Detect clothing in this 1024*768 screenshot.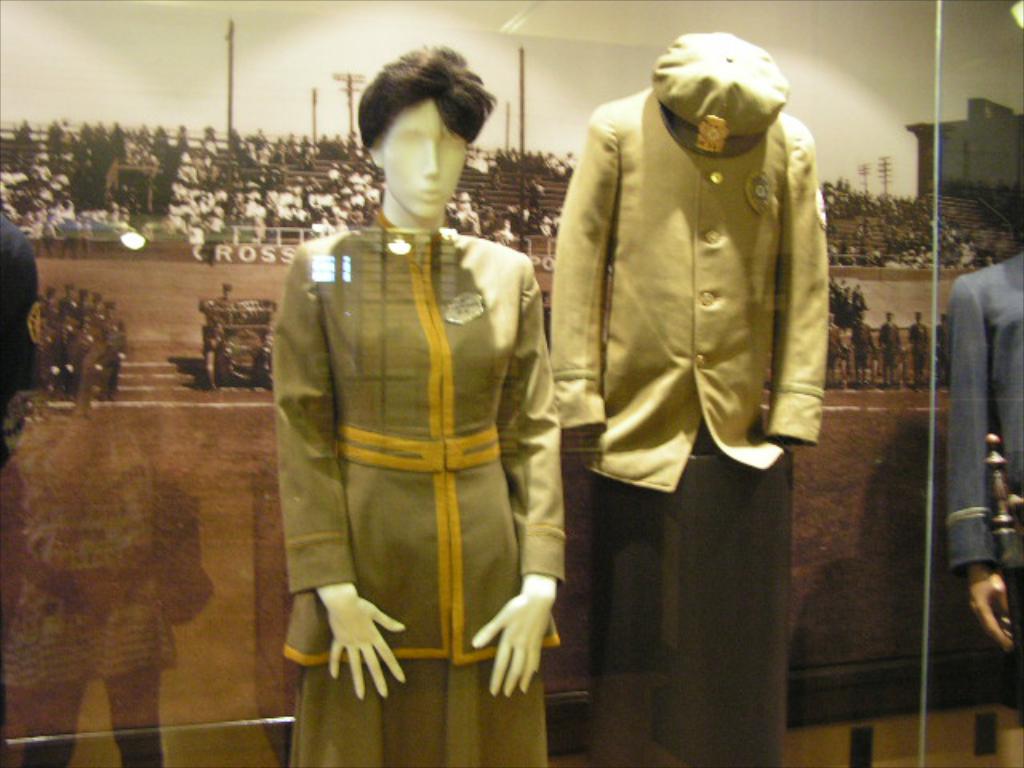
Detection: (left=947, top=254, right=1022, bottom=584).
